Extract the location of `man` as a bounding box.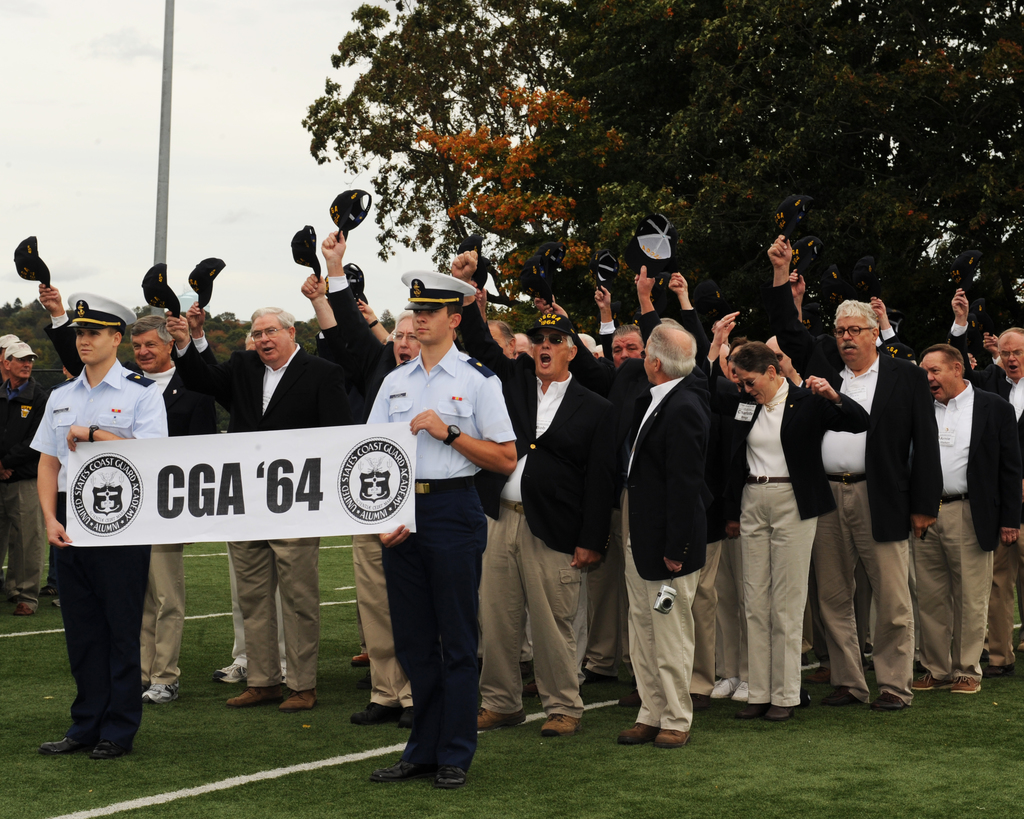
0 340 48 610.
